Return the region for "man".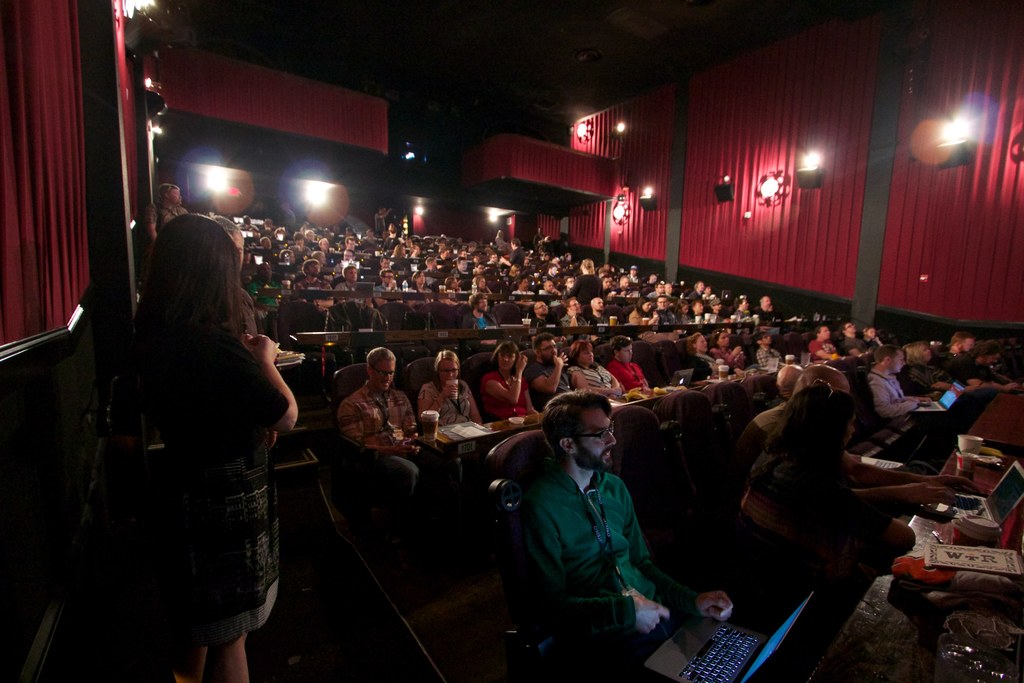
{"left": 375, "top": 204, "right": 395, "bottom": 233}.
